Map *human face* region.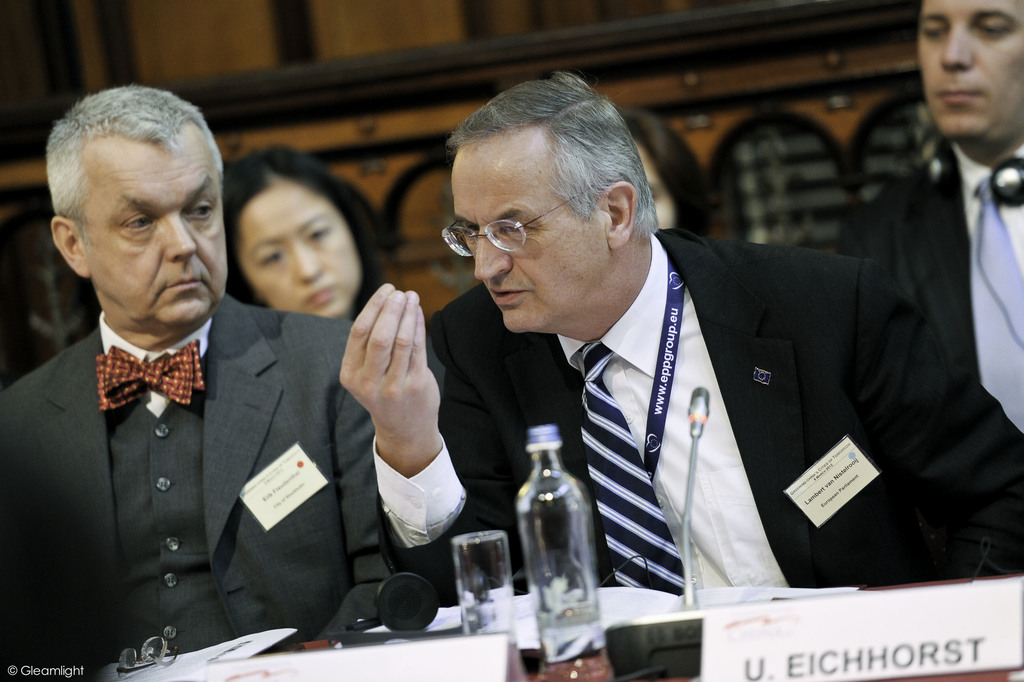
Mapped to [917, 0, 1023, 138].
